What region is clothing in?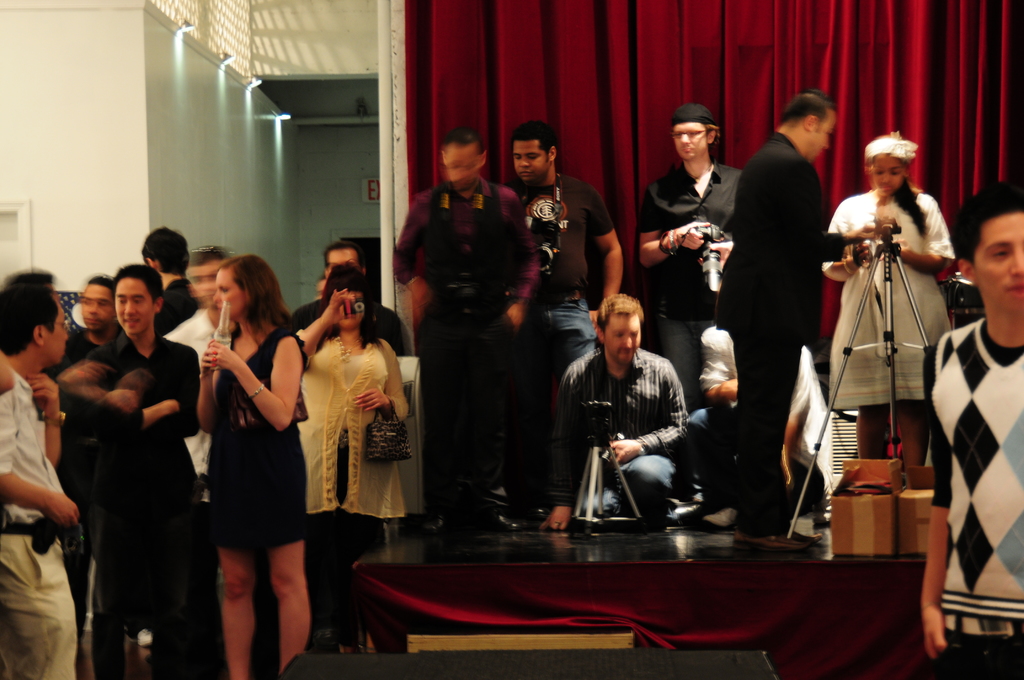
bbox(0, 359, 78, 679).
